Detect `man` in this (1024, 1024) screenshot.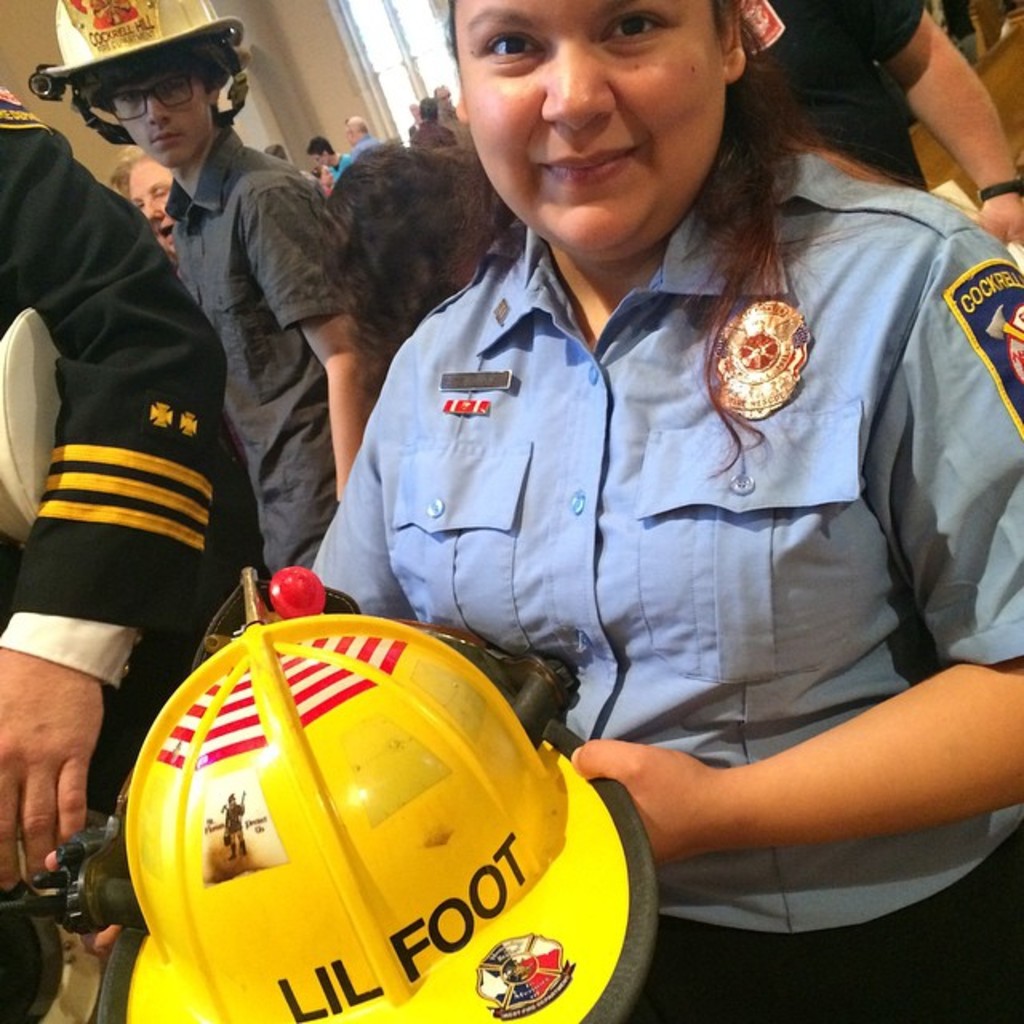
Detection: Rect(344, 115, 379, 149).
